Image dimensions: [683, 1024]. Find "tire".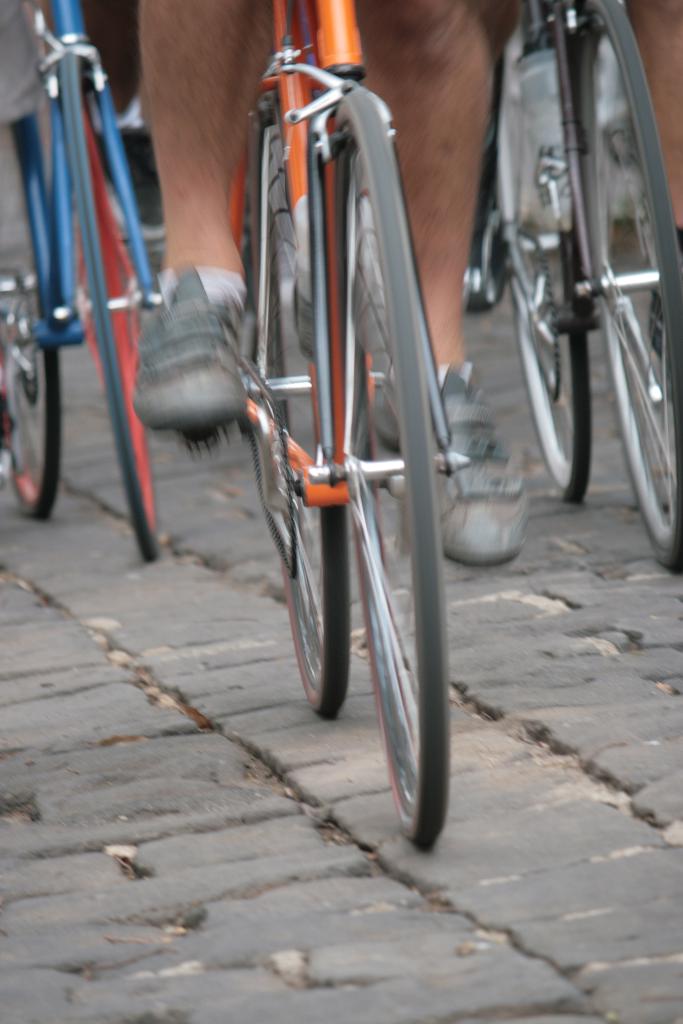
bbox=[516, 23, 597, 511].
